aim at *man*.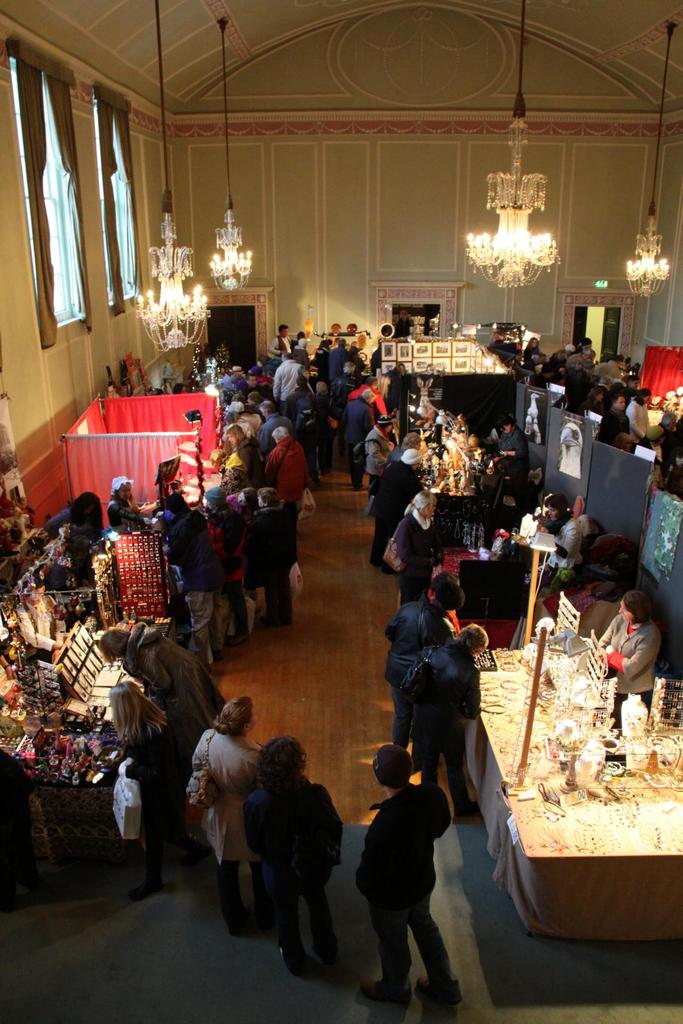
Aimed at locate(363, 768, 478, 1005).
